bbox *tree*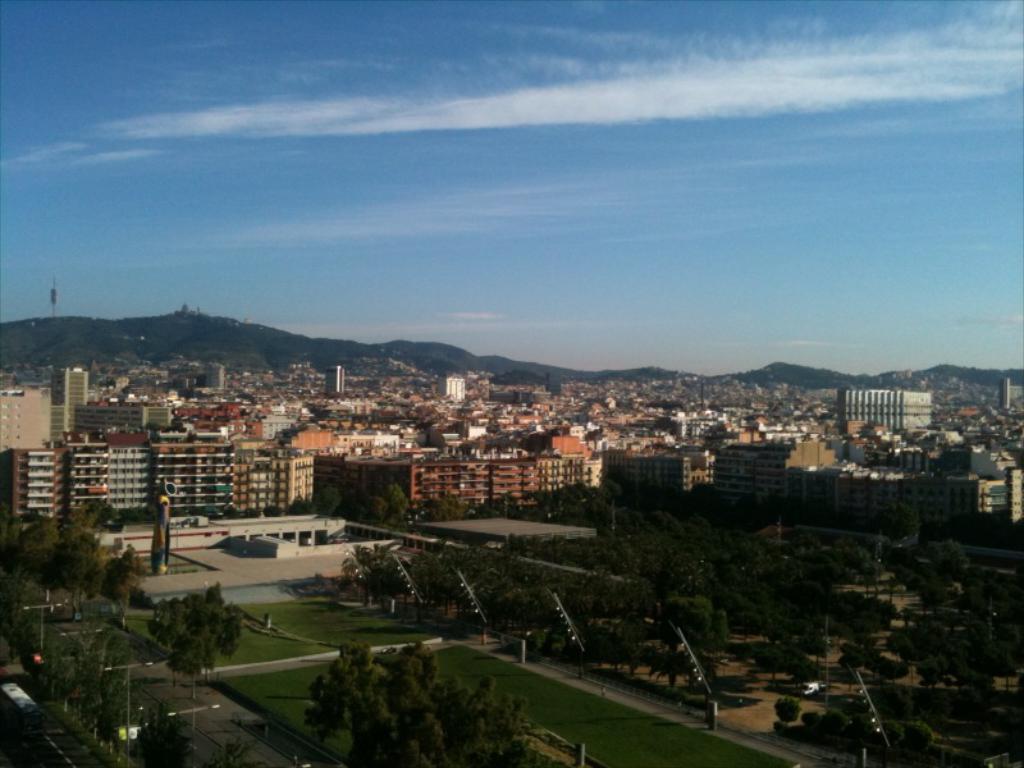
bbox=[760, 649, 783, 678]
